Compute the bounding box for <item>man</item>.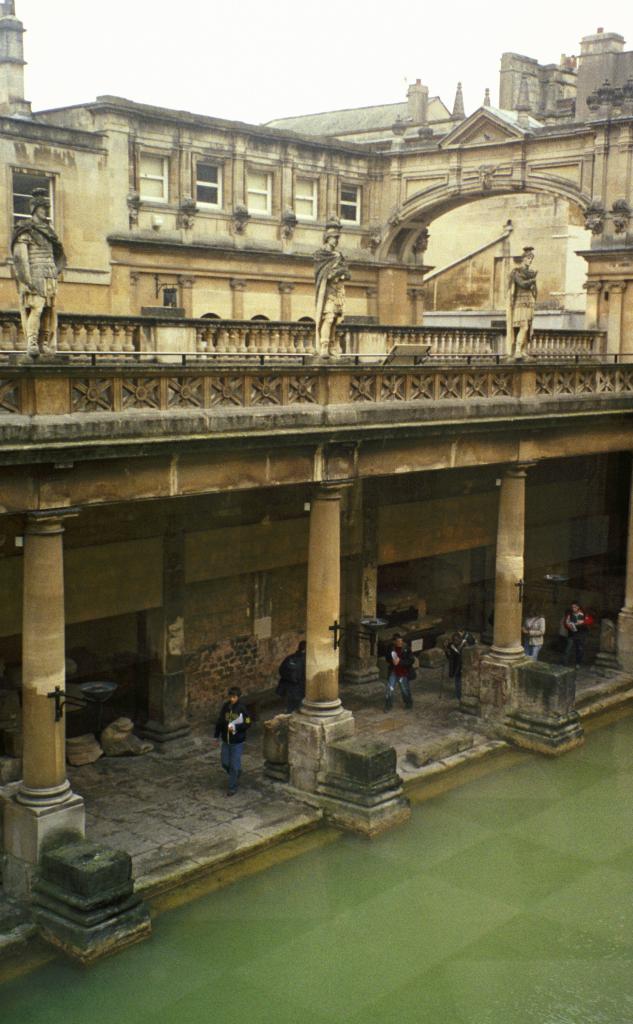
{"left": 273, "top": 639, "right": 315, "bottom": 719}.
